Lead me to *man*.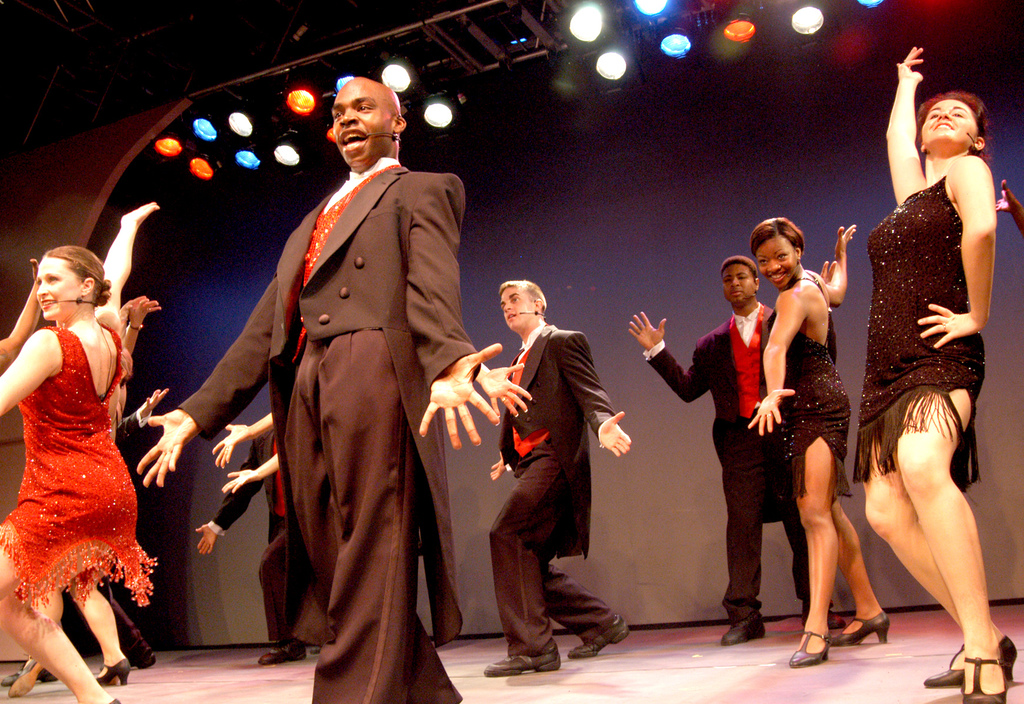
Lead to bbox(132, 75, 508, 703).
